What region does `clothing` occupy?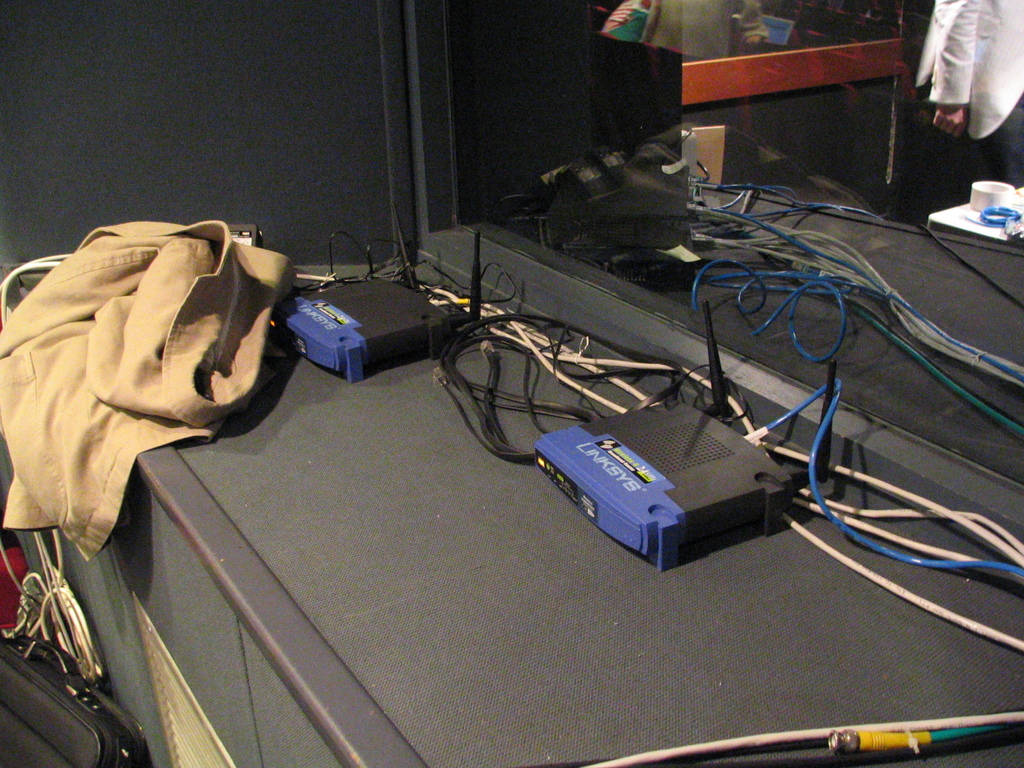
[912,1,1016,126].
